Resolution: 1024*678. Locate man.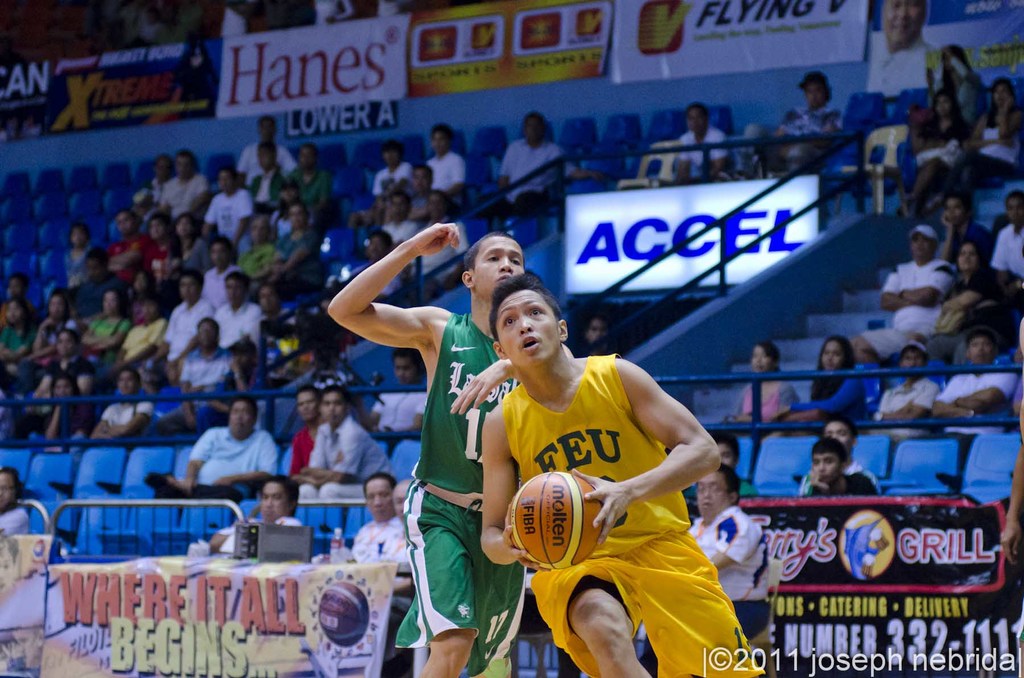
{"x1": 640, "y1": 463, "x2": 770, "y2": 677}.
